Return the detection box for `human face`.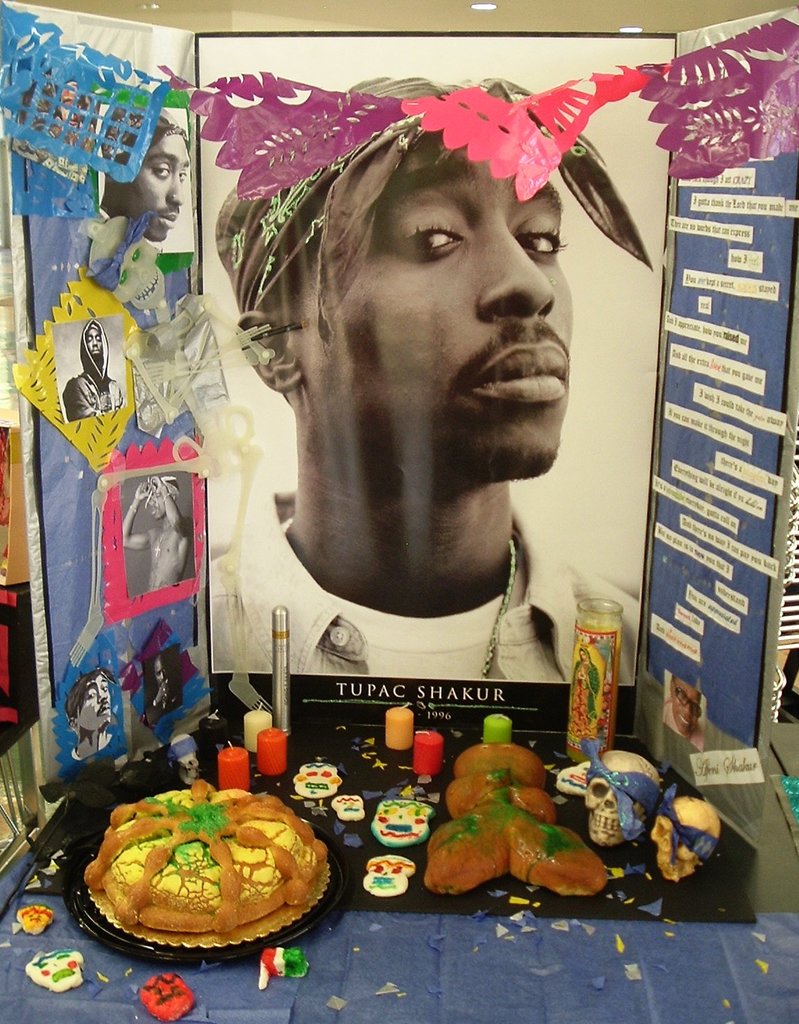
rect(147, 487, 167, 521).
